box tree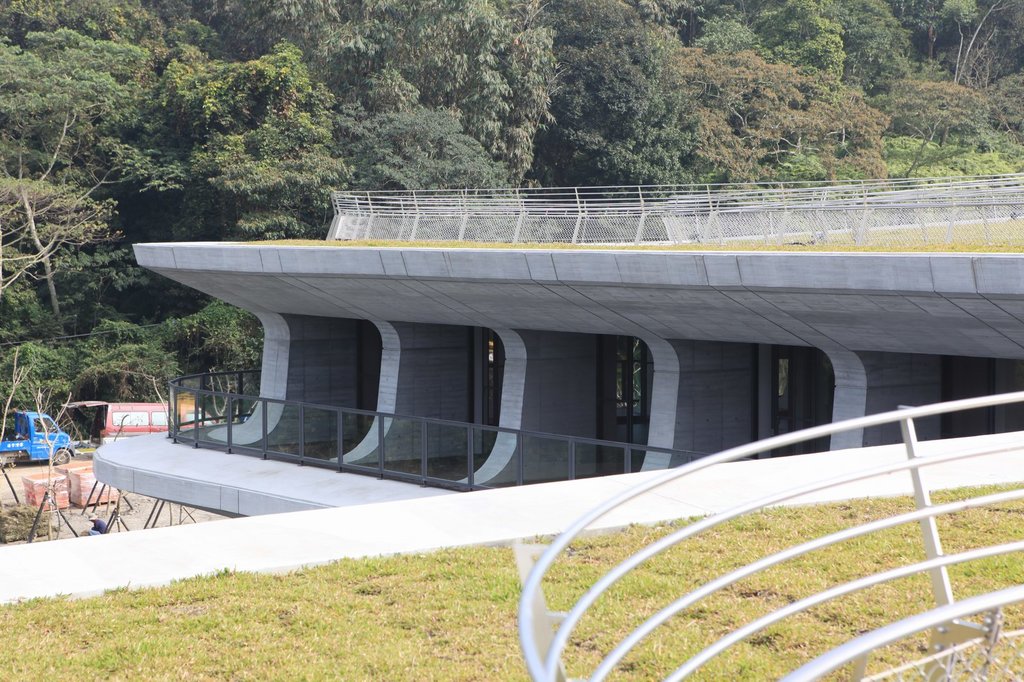
l=69, t=325, r=168, b=424
